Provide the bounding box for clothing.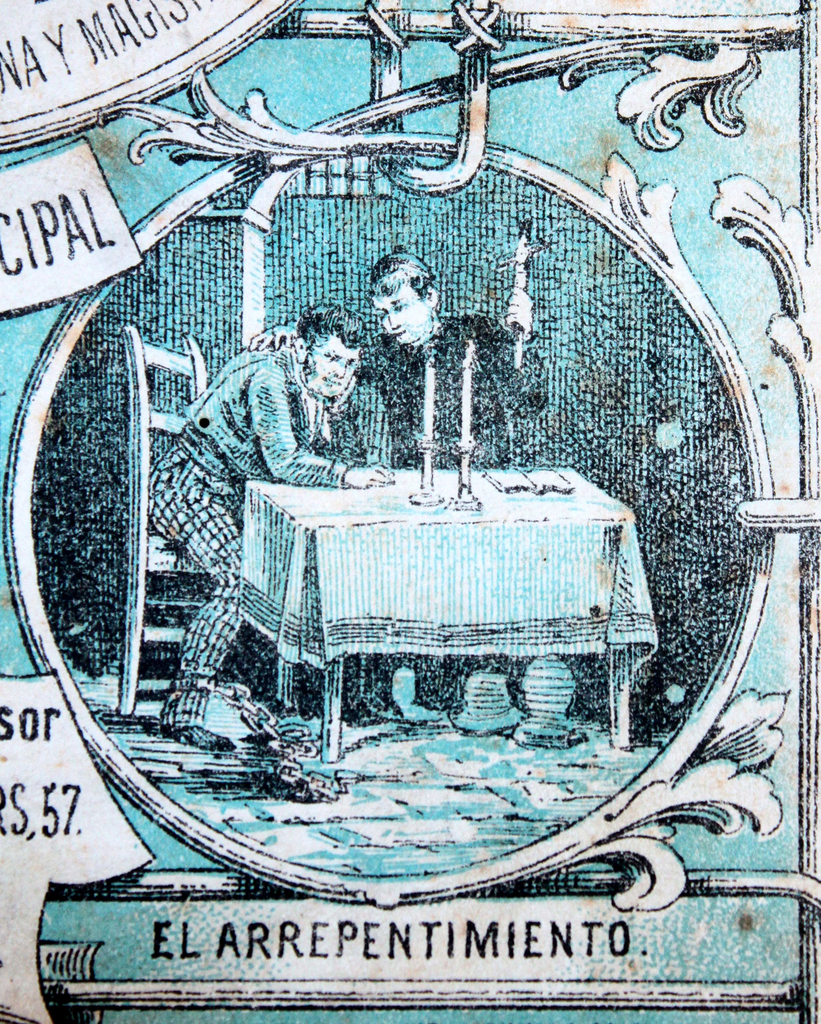
x1=354 y1=314 x2=550 y2=476.
